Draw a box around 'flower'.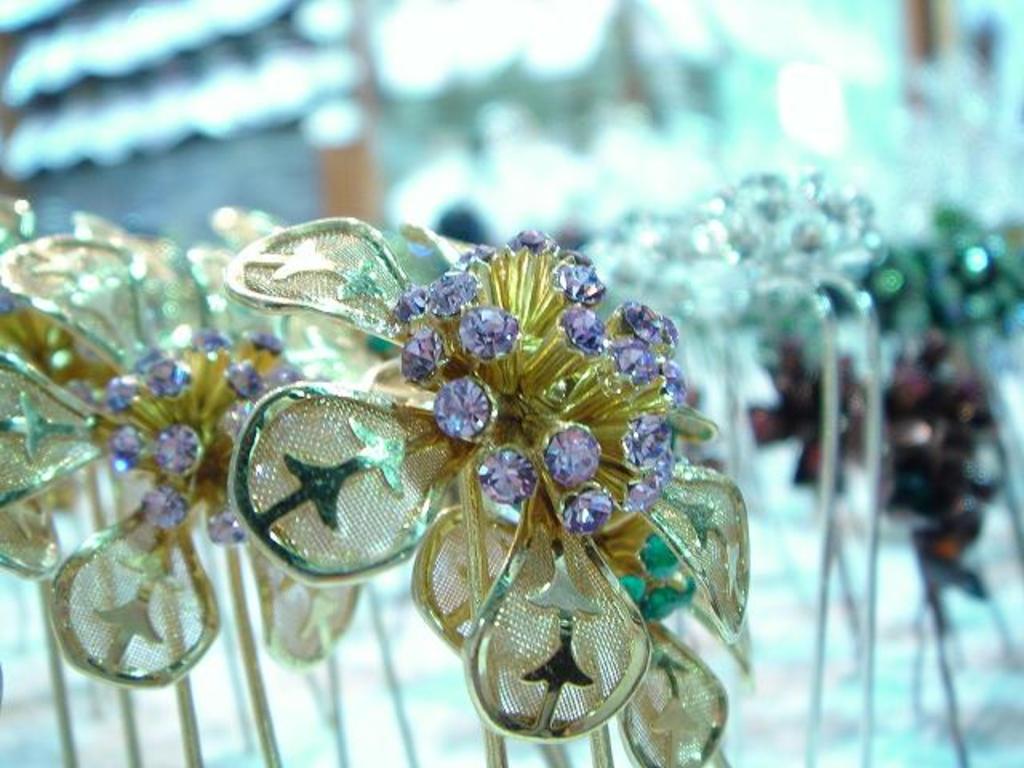
(left=0, top=234, right=302, bottom=693).
